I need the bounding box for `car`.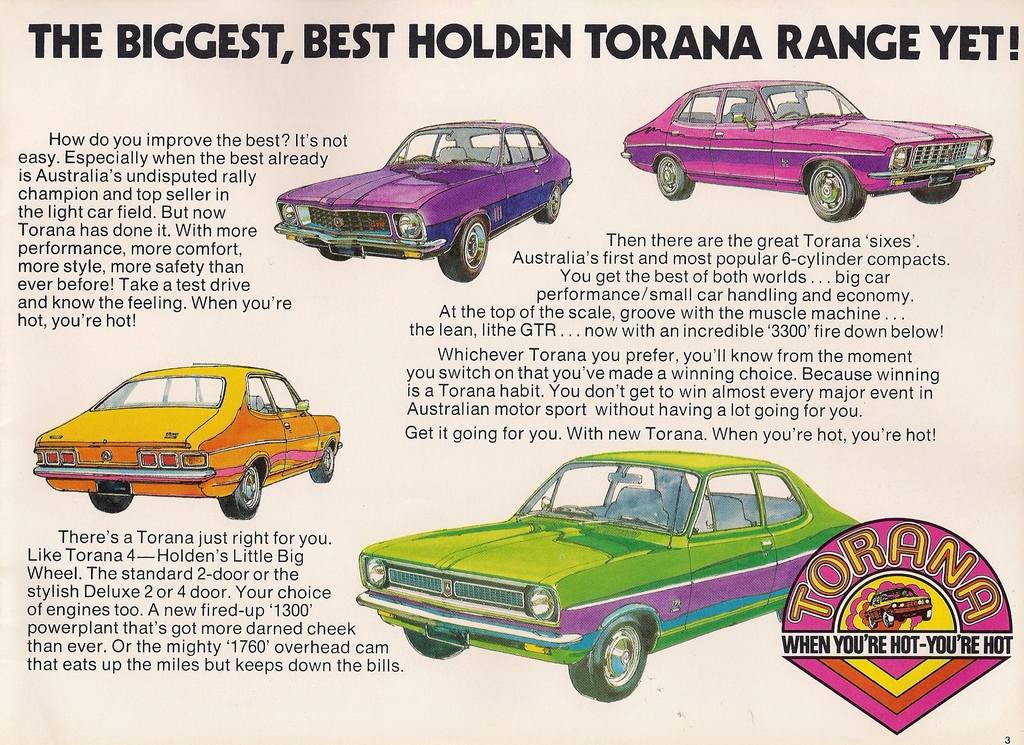
Here it is: <bbox>35, 366, 344, 521</bbox>.
